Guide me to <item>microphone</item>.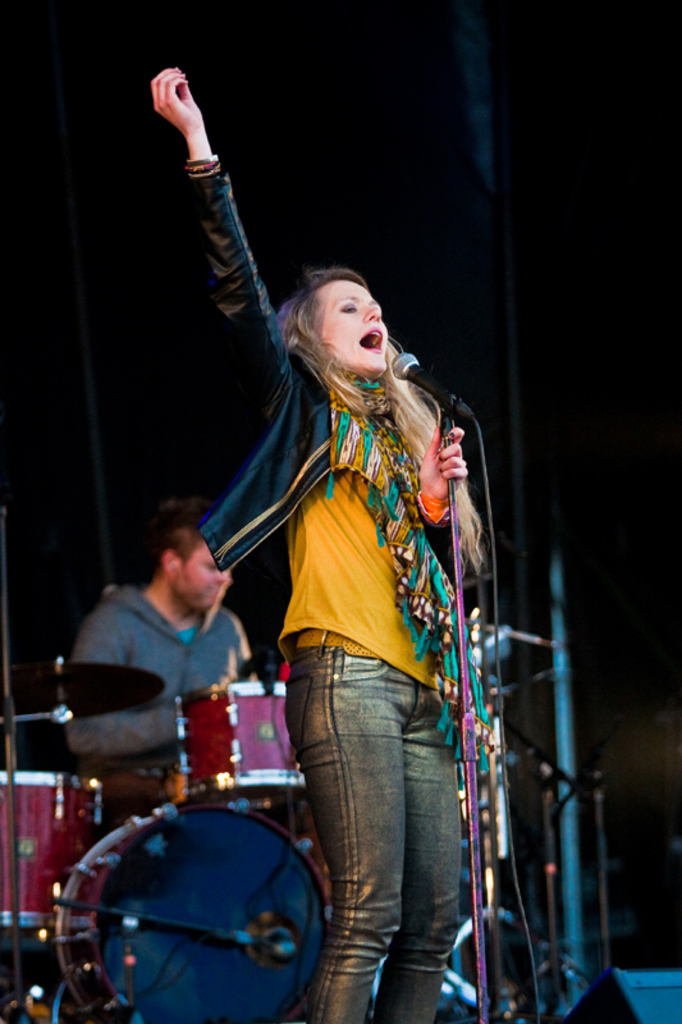
Guidance: [384, 347, 477, 410].
